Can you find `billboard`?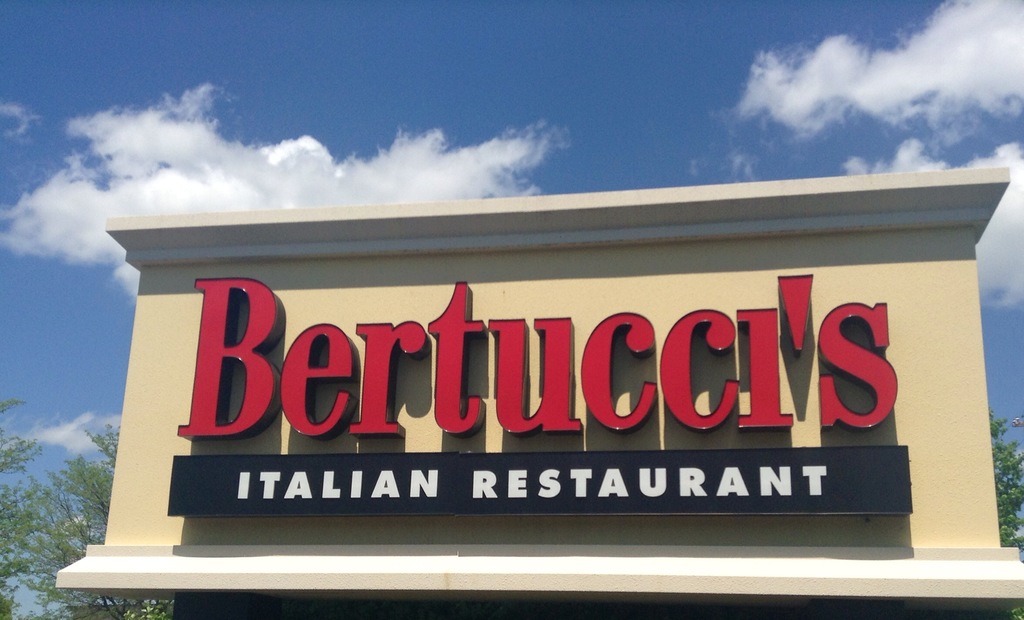
Yes, bounding box: rect(142, 254, 913, 522).
